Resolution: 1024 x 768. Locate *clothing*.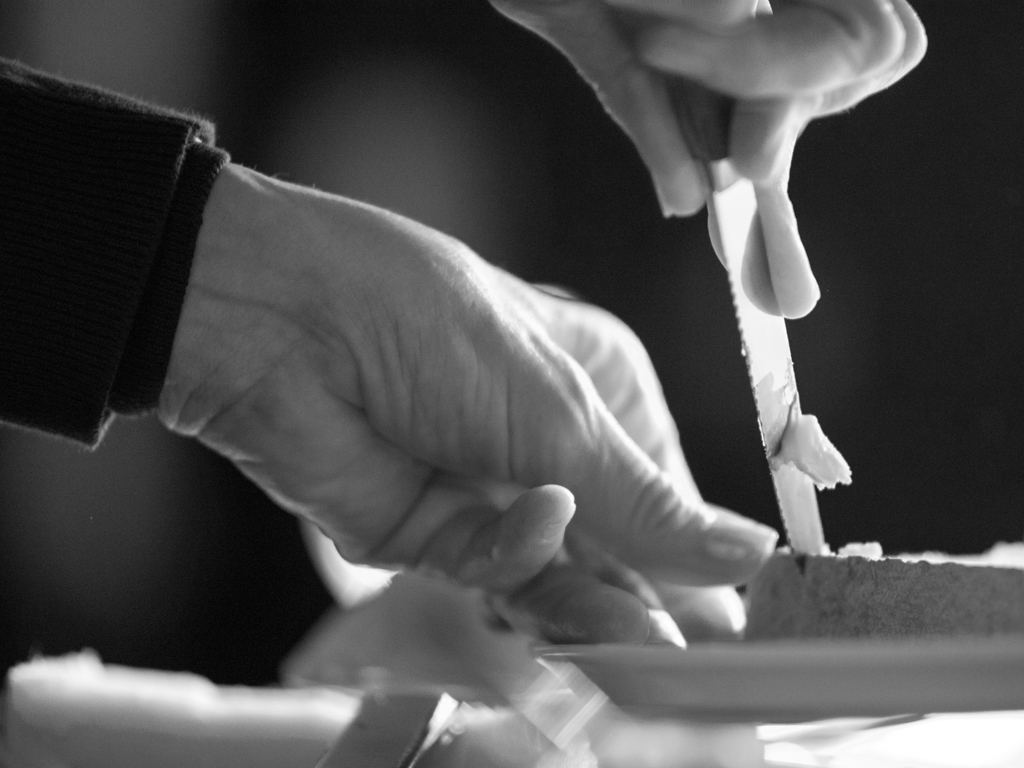
rect(0, 57, 231, 446).
